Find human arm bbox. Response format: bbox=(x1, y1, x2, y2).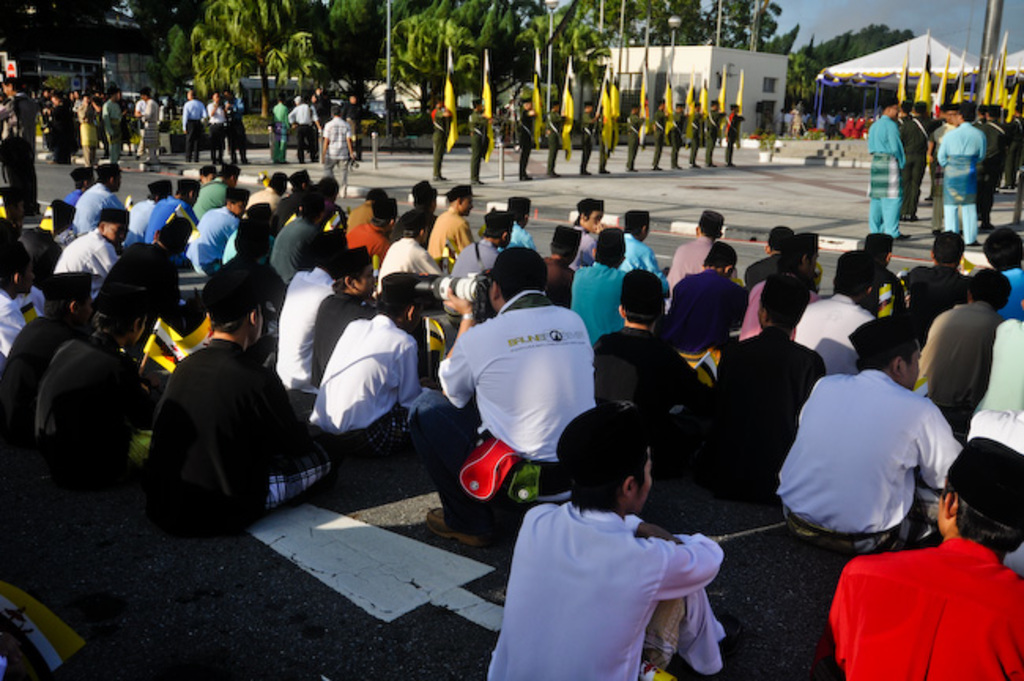
bbox=(321, 120, 331, 158).
